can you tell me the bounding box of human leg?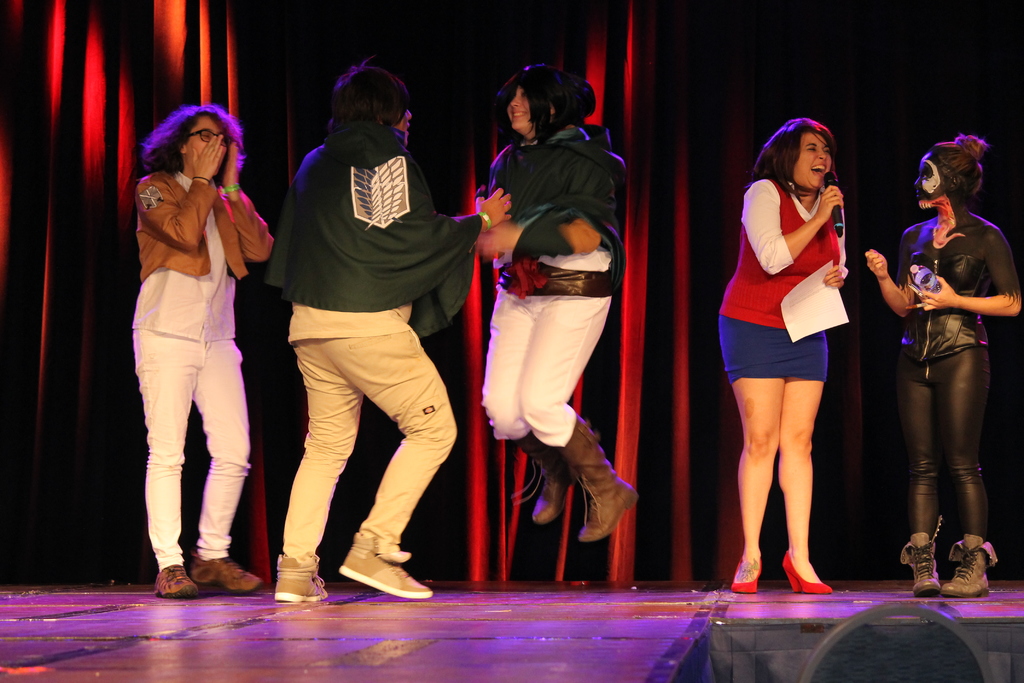
pyautogui.locateOnScreen(481, 248, 629, 536).
